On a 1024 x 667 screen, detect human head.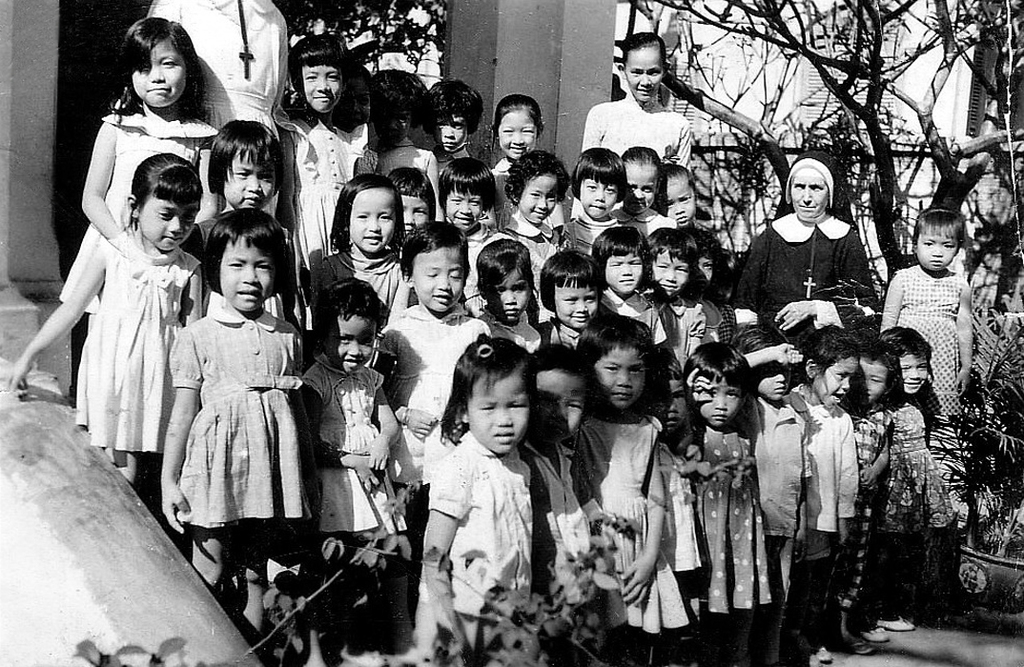
pyautogui.locateOnScreen(338, 172, 405, 255).
